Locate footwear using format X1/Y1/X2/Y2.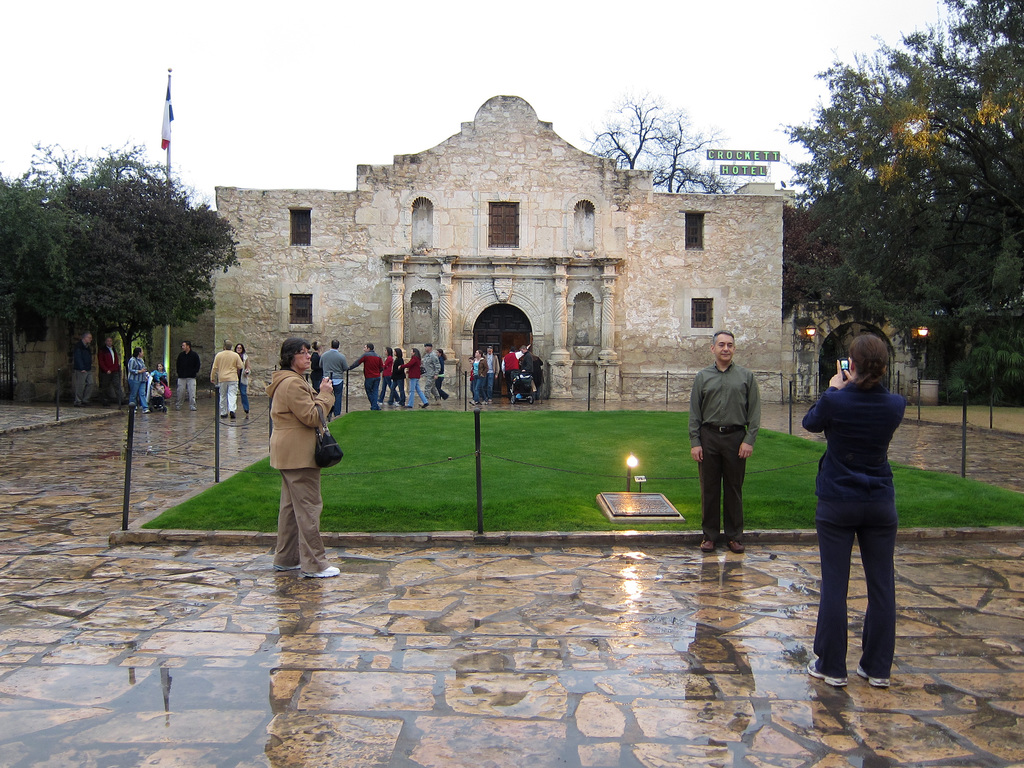
728/540/746/555.
